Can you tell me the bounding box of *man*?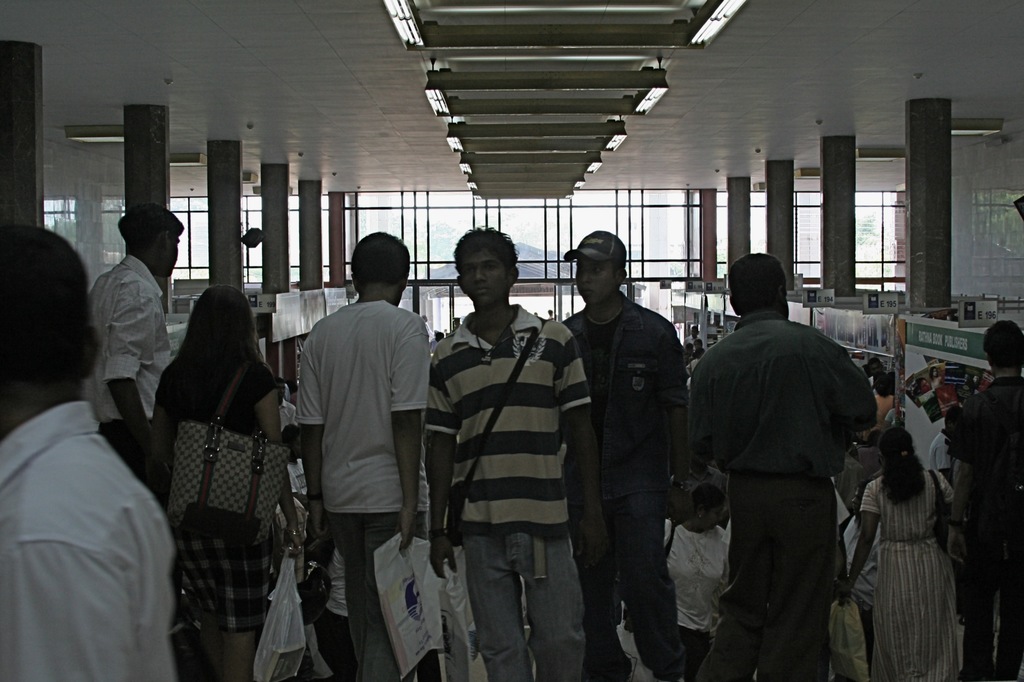
rect(567, 228, 696, 681).
